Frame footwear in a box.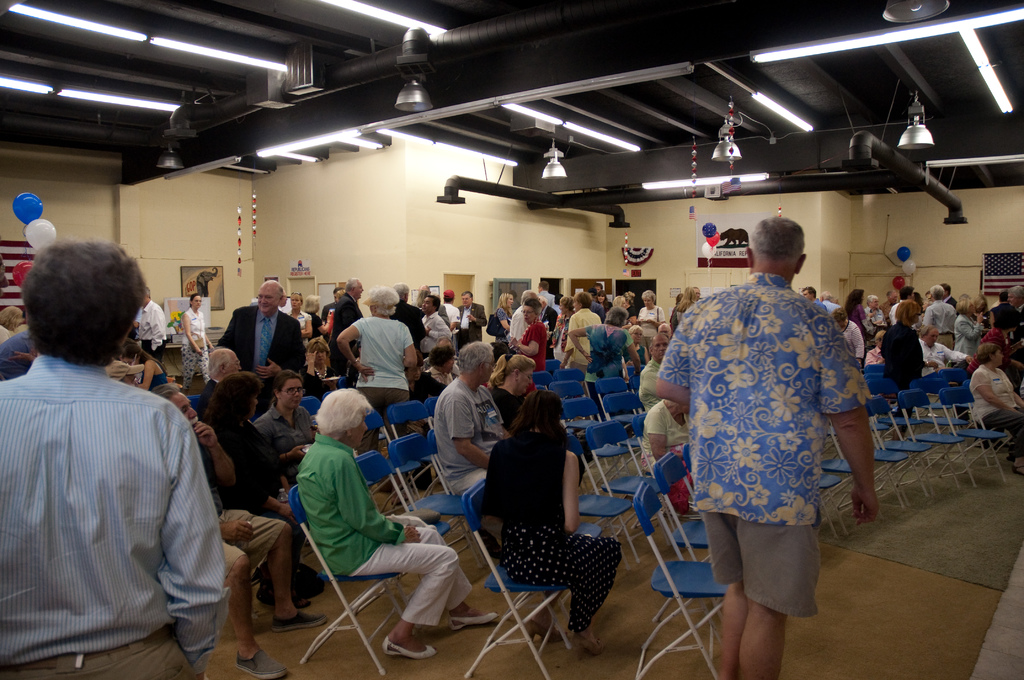
detection(246, 582, 315, 607).
